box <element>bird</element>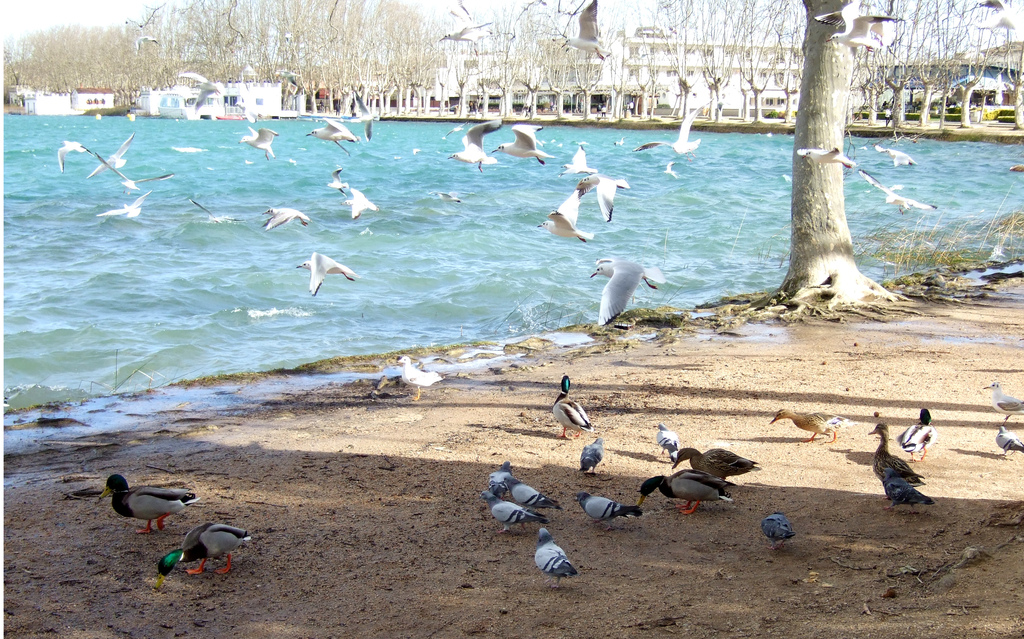
(262, 205, 312, 230)
